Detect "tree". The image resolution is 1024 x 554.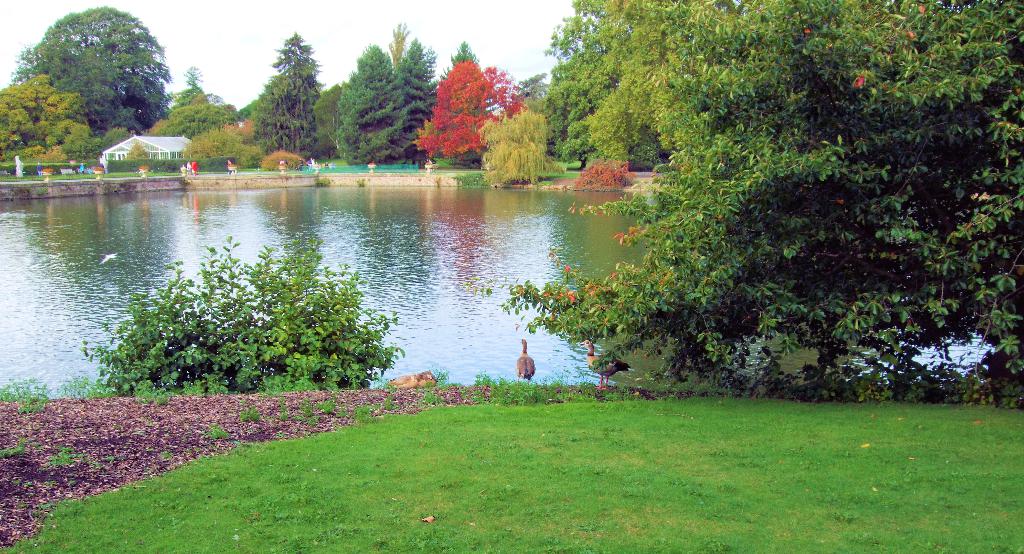
l=73, t=227, r=412, b=402.
